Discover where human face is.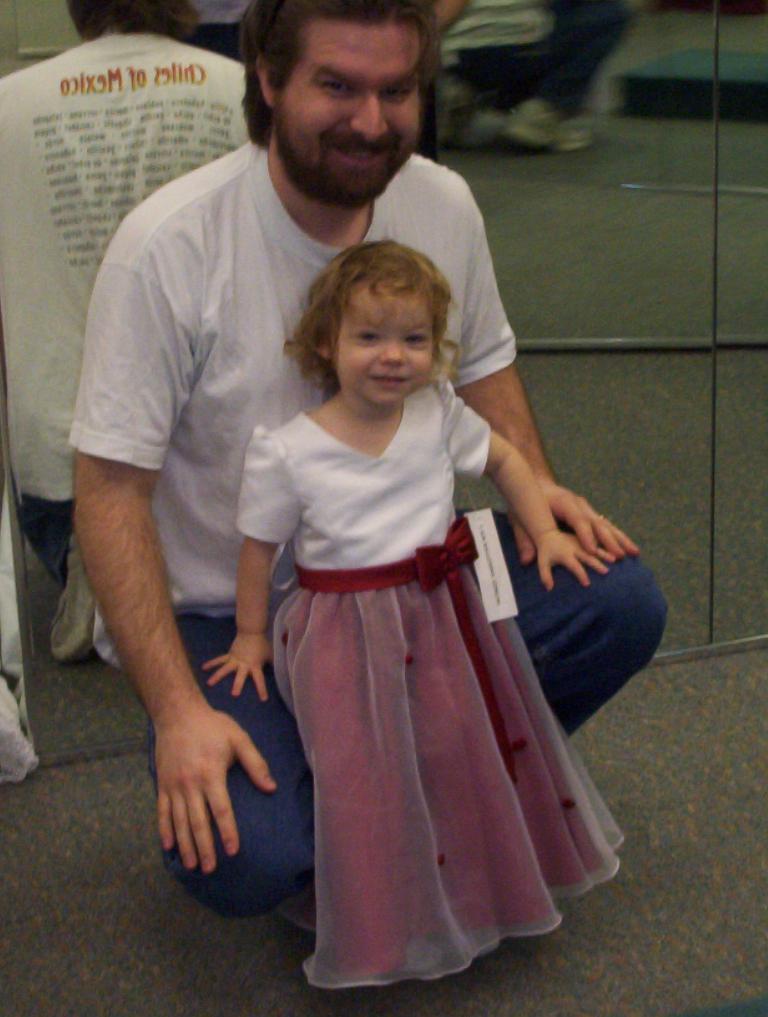
Discovered at pyautogui.locateOnScreen(269, 24, 415, 206).
